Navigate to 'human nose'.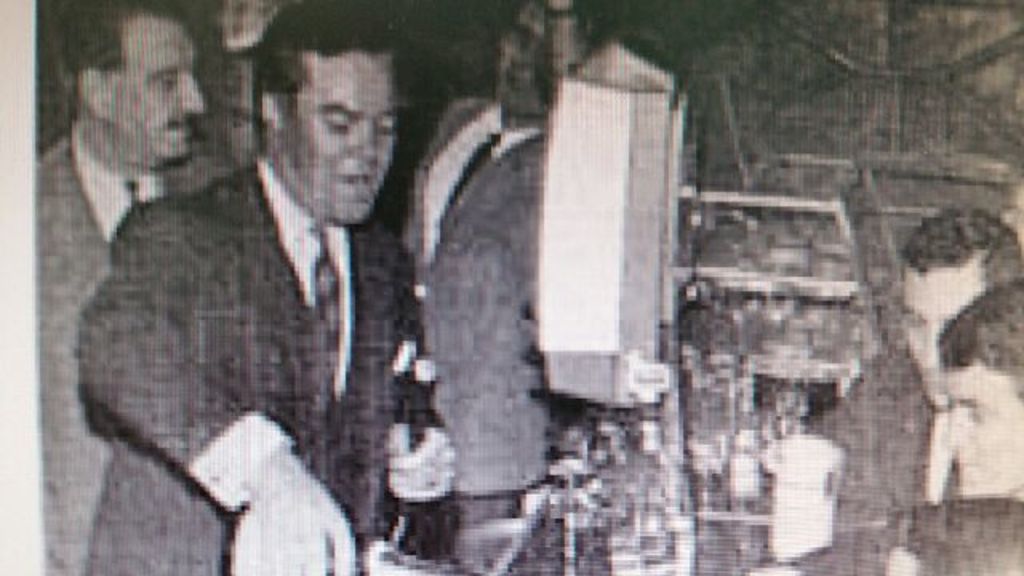
Navigation target: region(939, 410, 973, 453).
